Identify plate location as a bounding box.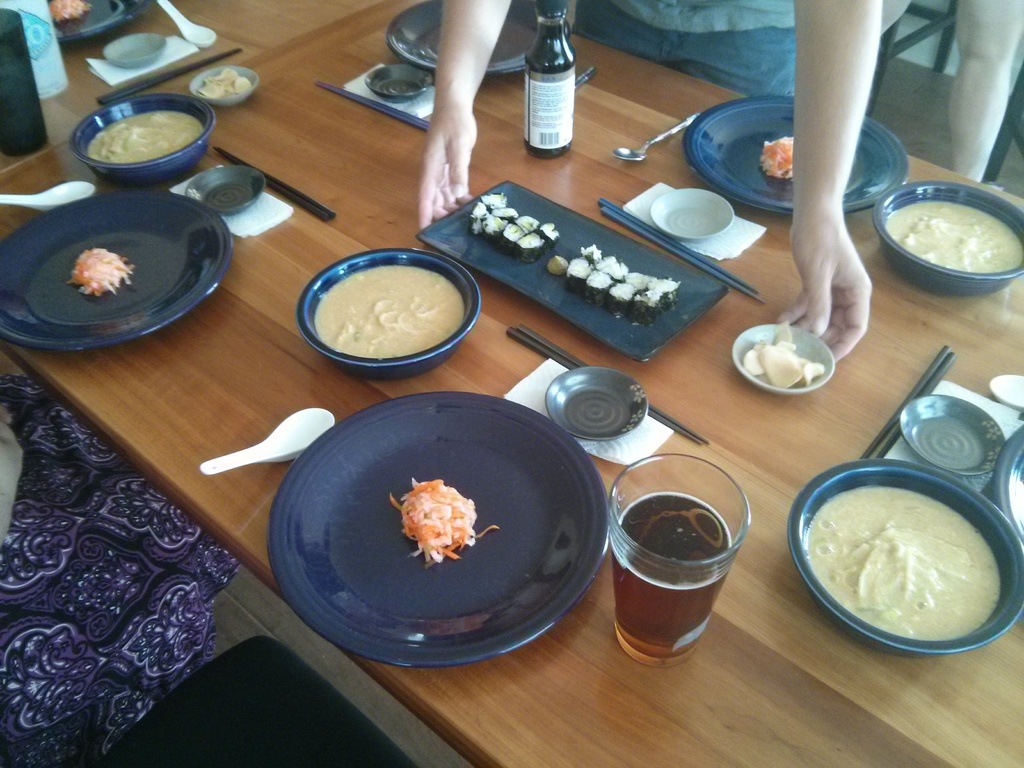
bbox=(892, 396, 1009, 481).
